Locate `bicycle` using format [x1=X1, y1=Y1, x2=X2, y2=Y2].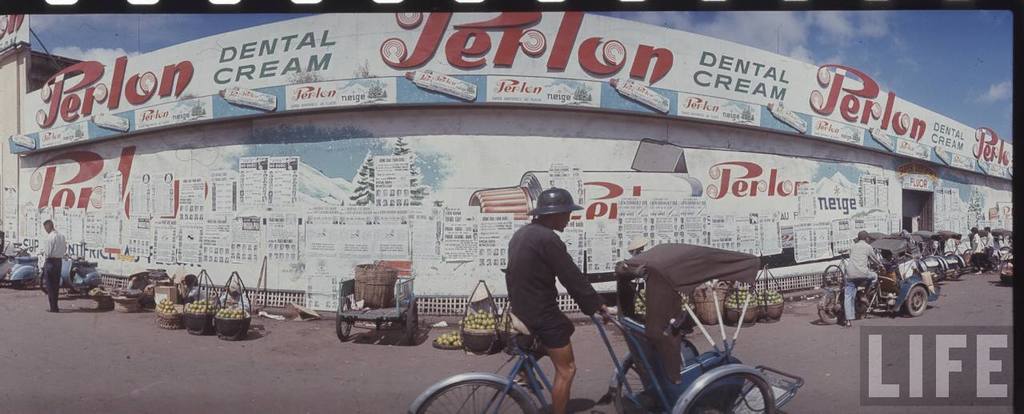
[x1=828, y1=249, x2=848, y2=287].
